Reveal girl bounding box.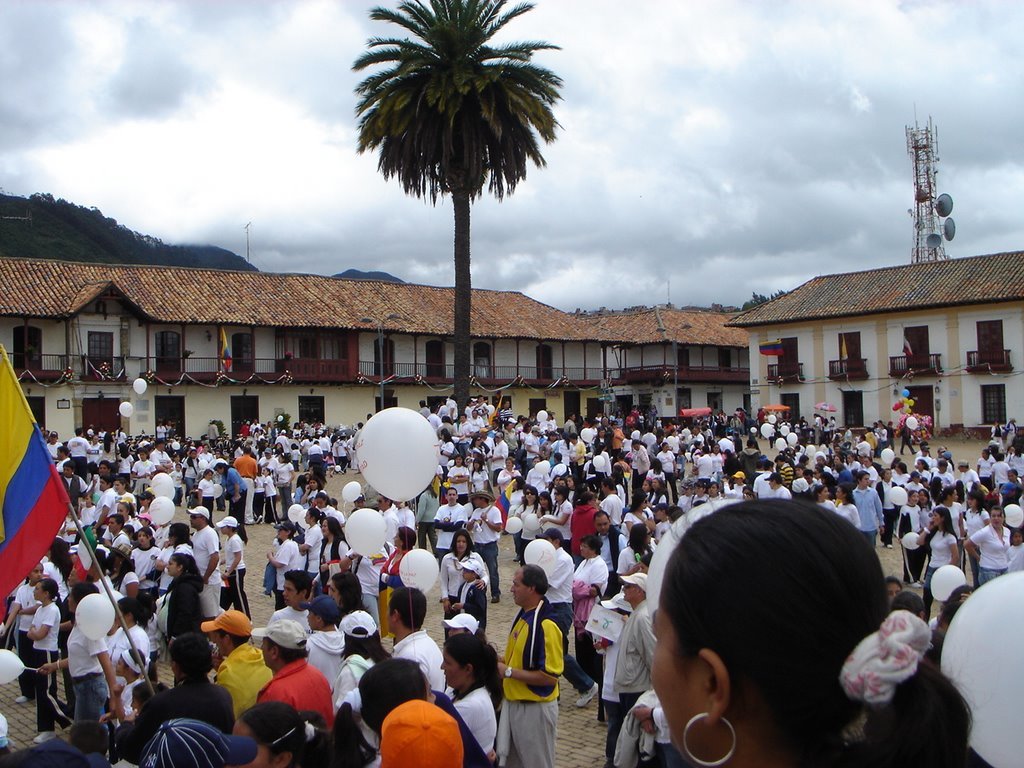
Revealed: 122, 530, 160, 623.
